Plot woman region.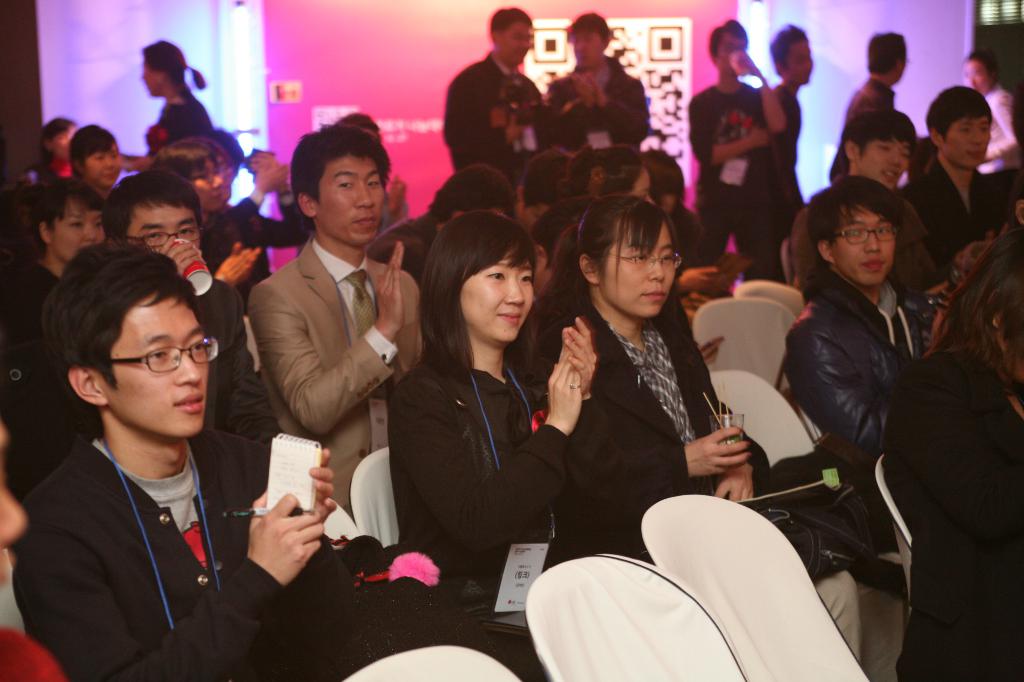
Plotted at [0,177,100,362].
